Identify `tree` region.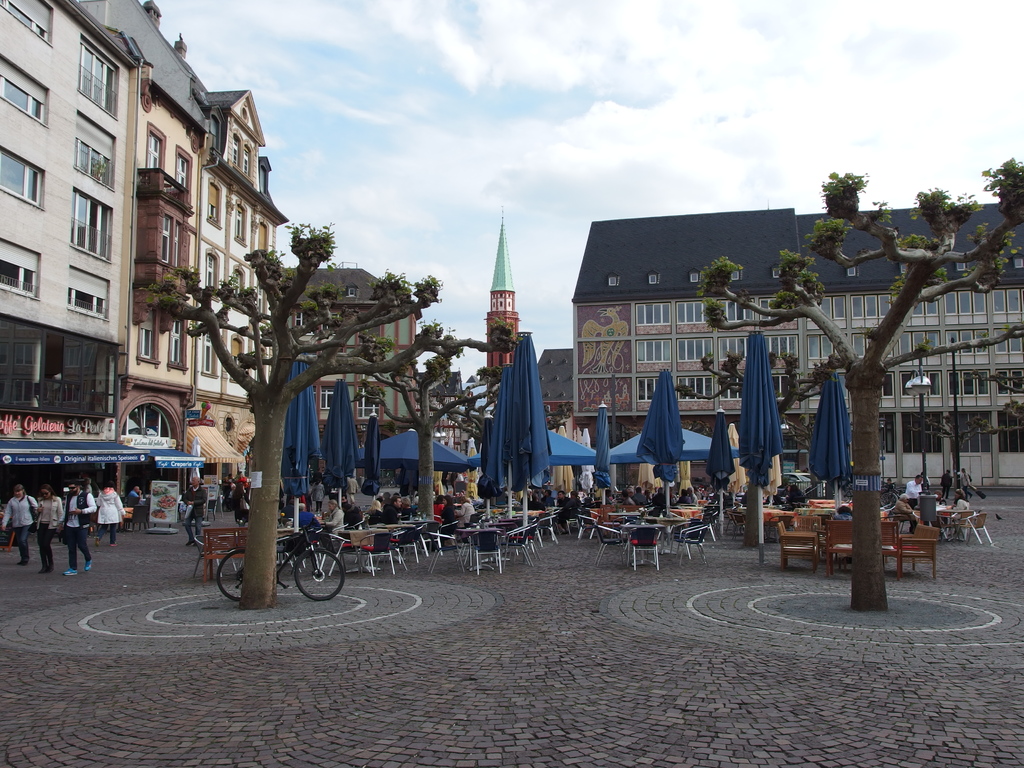
Region: l=698, t=155, r=1023, b=611.
